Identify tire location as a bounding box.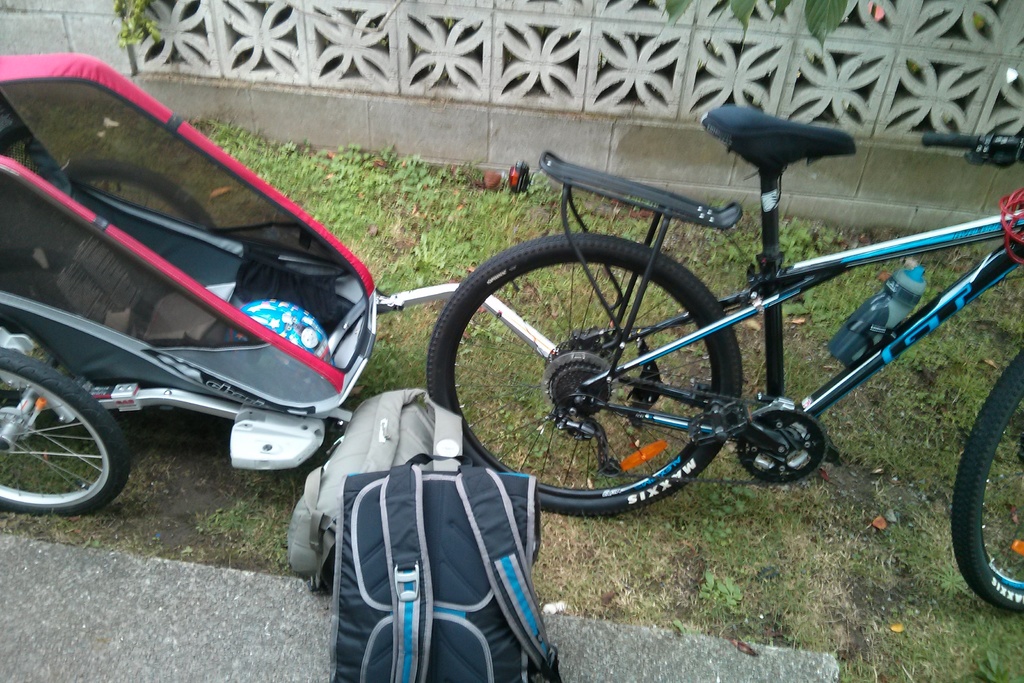
x1=0 y1=346 x2=131 y2=518.
